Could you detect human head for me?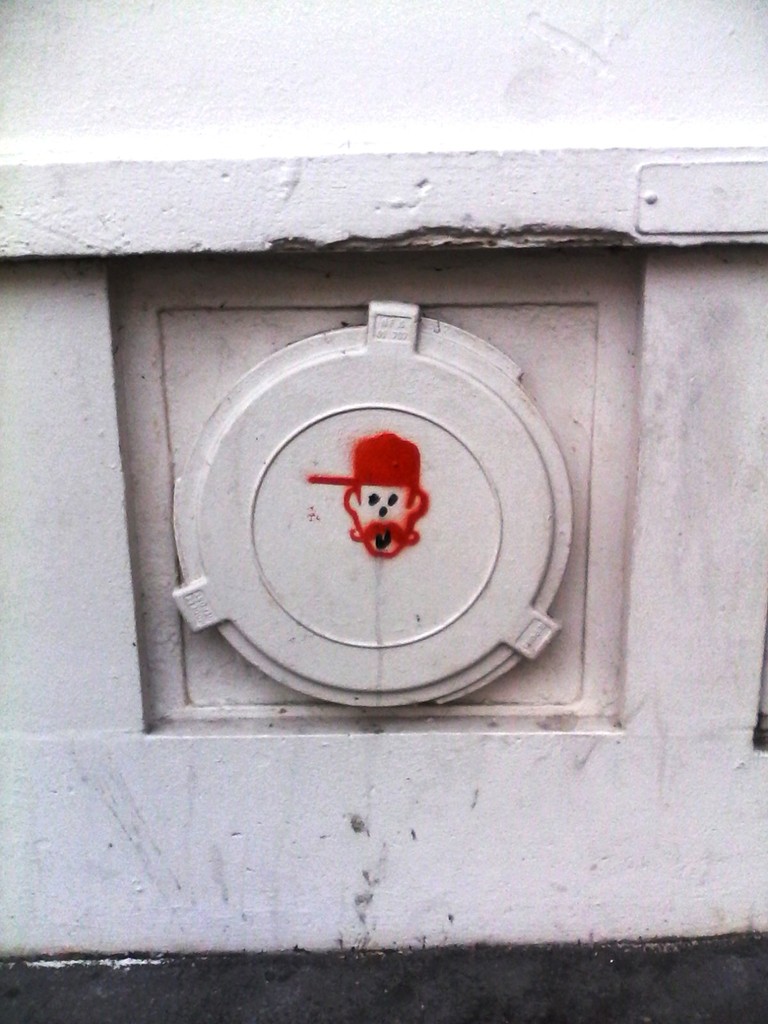
Detection result: <box>305,436,429,555</box>.
